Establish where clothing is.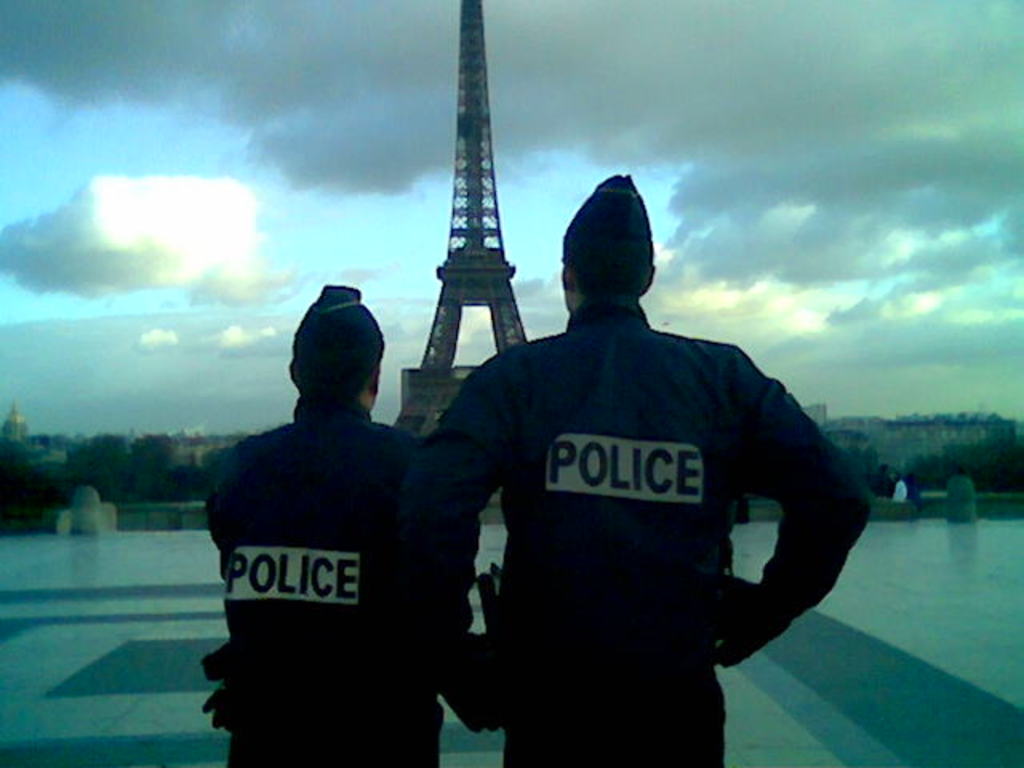
Established at x1=411, y1=261, x2=846, y2=741.
